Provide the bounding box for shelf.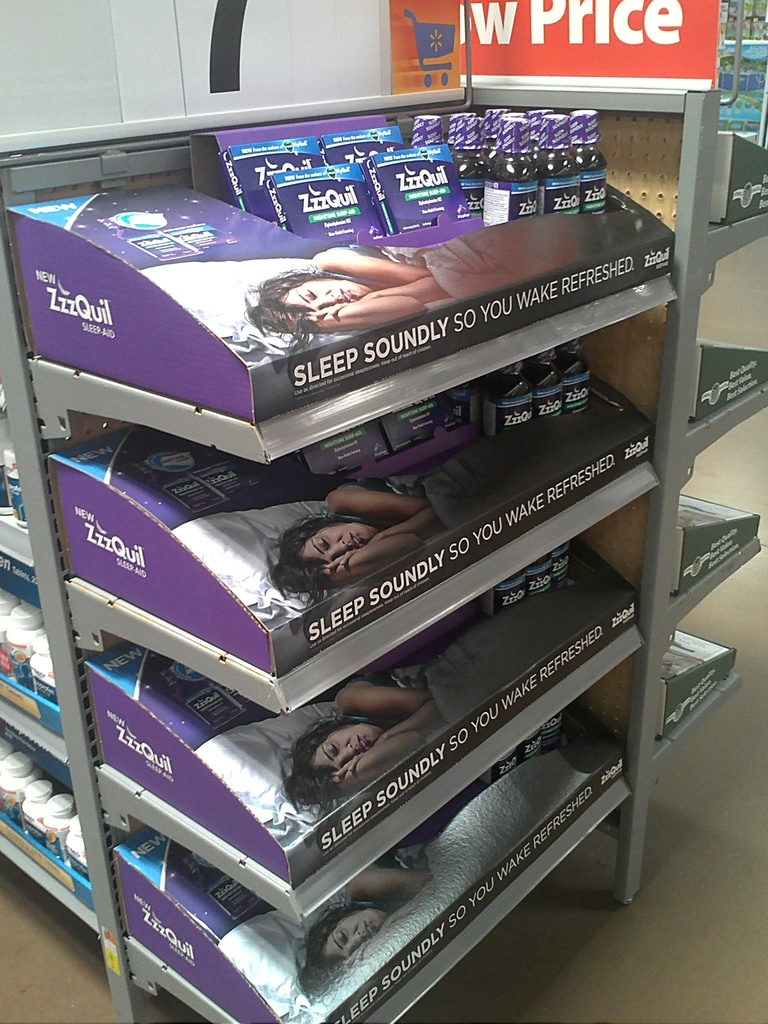
{"x1": 676, "y1": 239, "x2": 767, "y2": 449}.
